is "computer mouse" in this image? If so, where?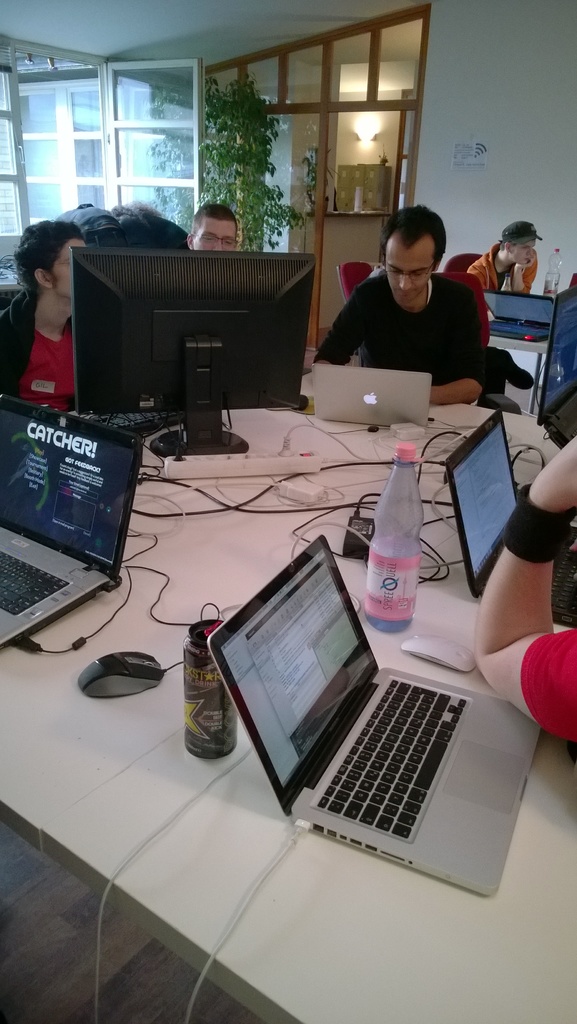
Yes, at (78,644,160,697).
